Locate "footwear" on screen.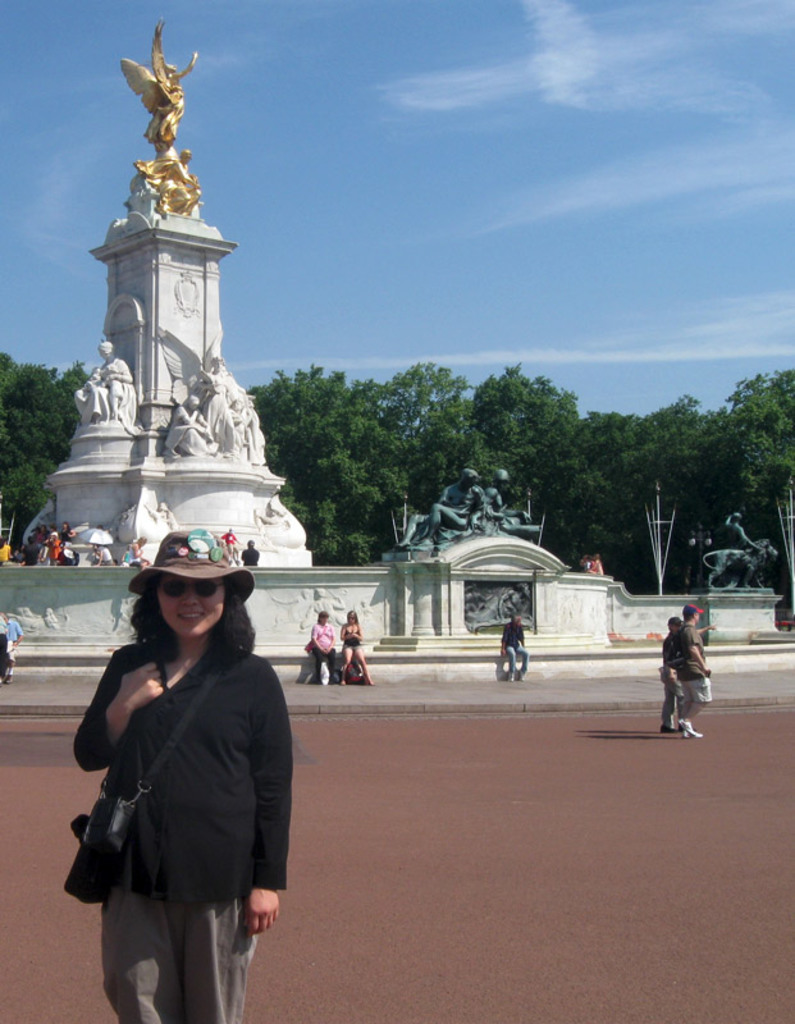
On screen at 685 722 708 737.
